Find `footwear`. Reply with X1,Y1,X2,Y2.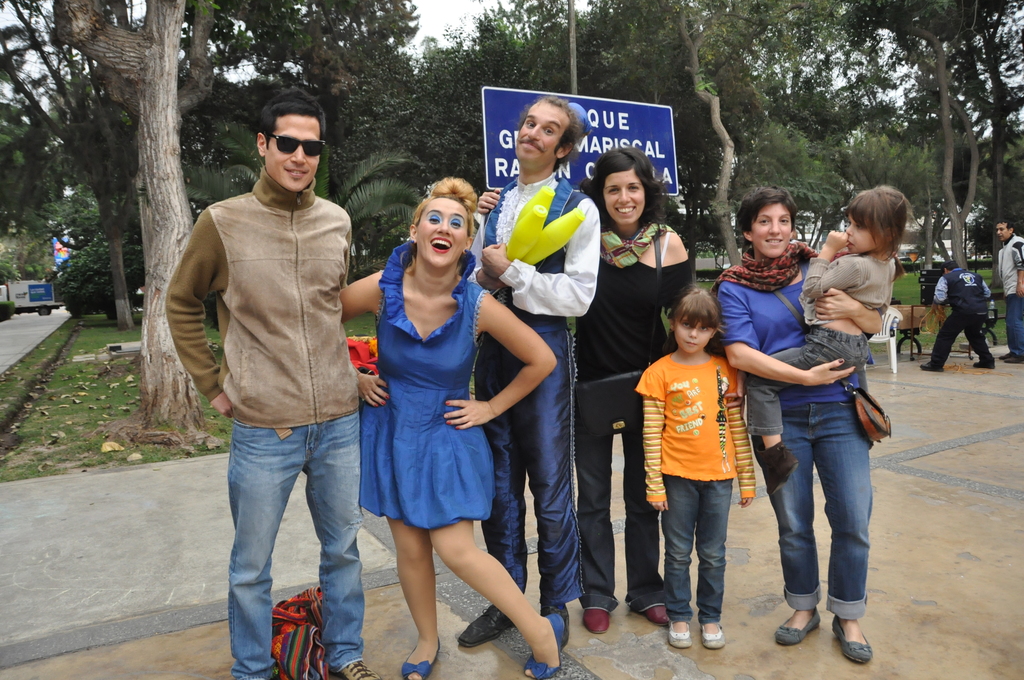
578,605,612,638.
